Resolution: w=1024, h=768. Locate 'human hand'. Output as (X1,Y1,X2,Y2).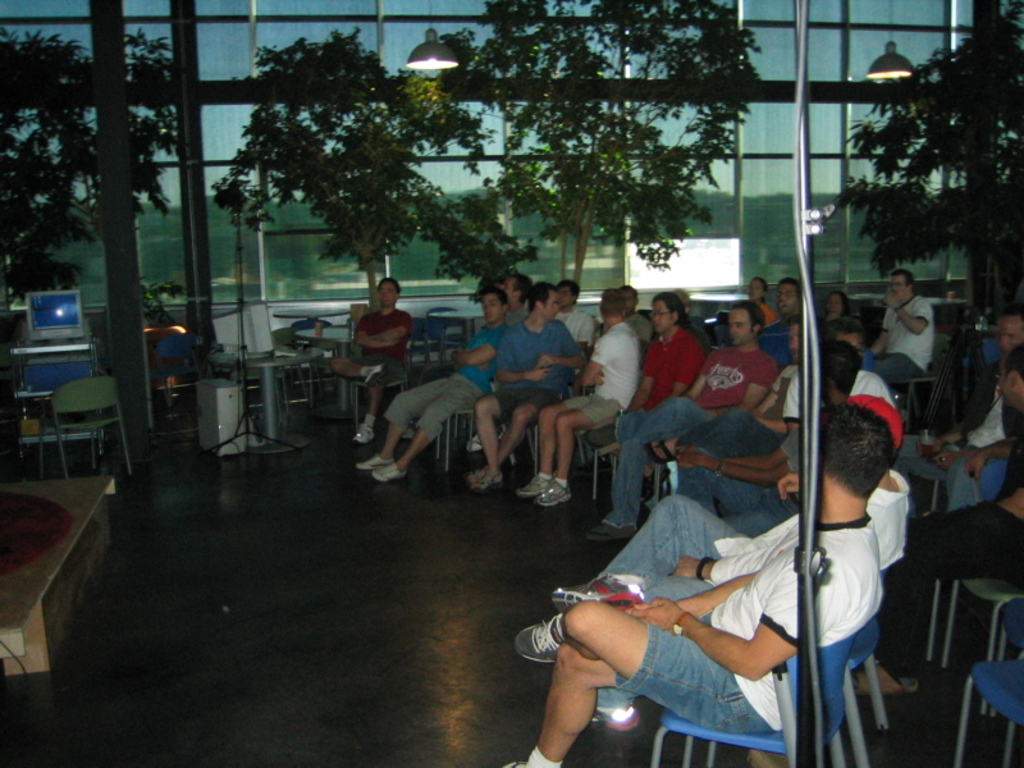
(776,471,803,507).
